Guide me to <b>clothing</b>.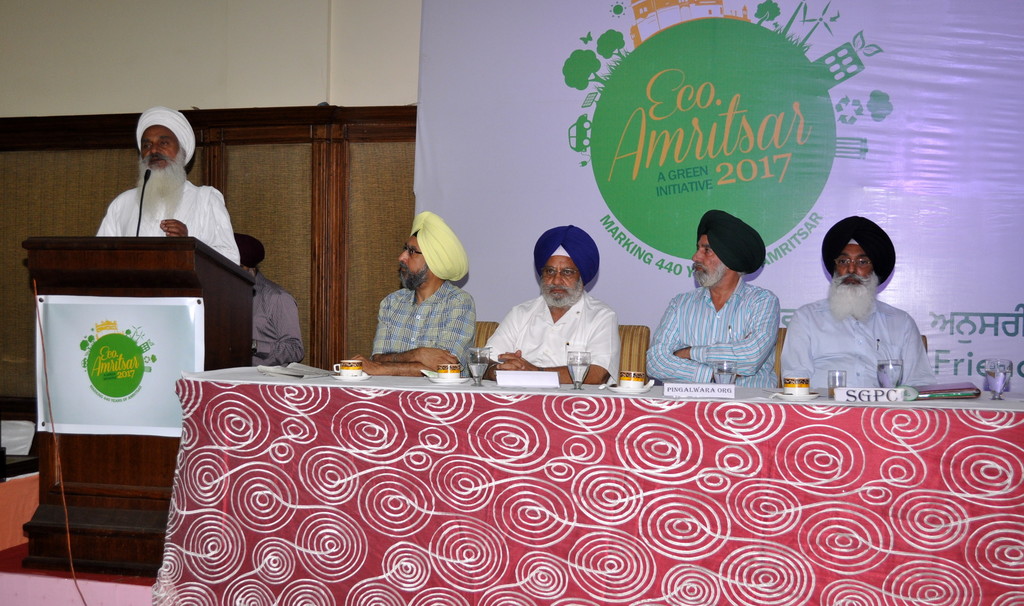
Guidance: {"left": 525, "top": 228, "right": 601, "bottom": 283}.
